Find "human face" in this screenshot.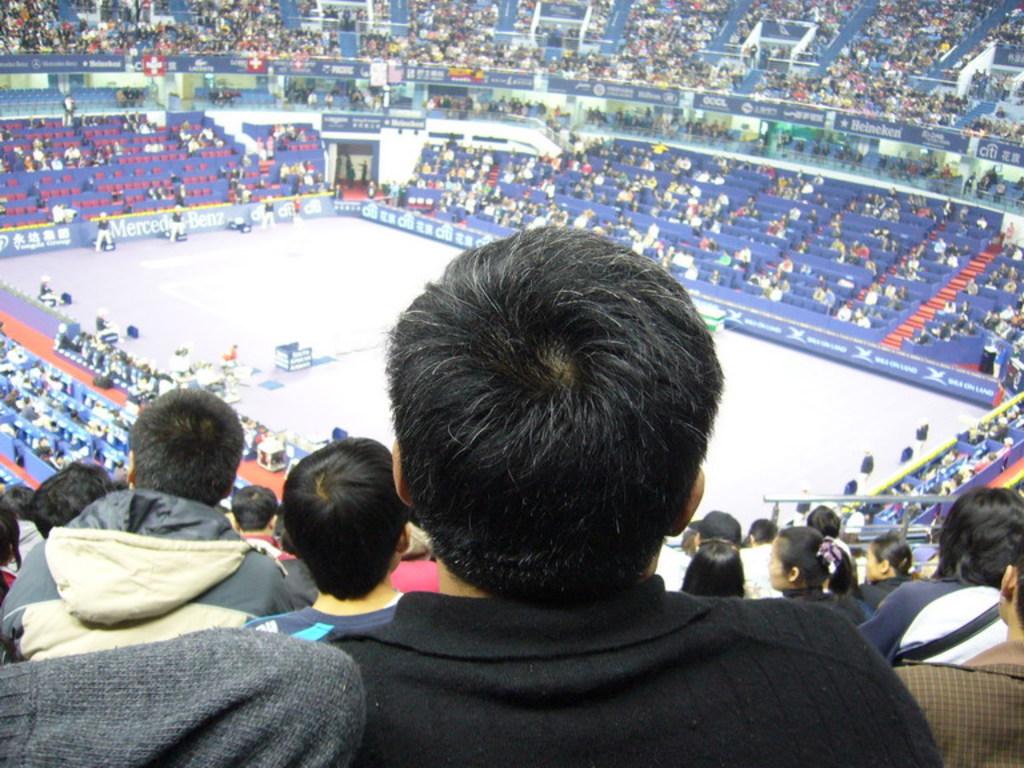
The bounding box for "human face" is <box>863,548,883,583</box>.
